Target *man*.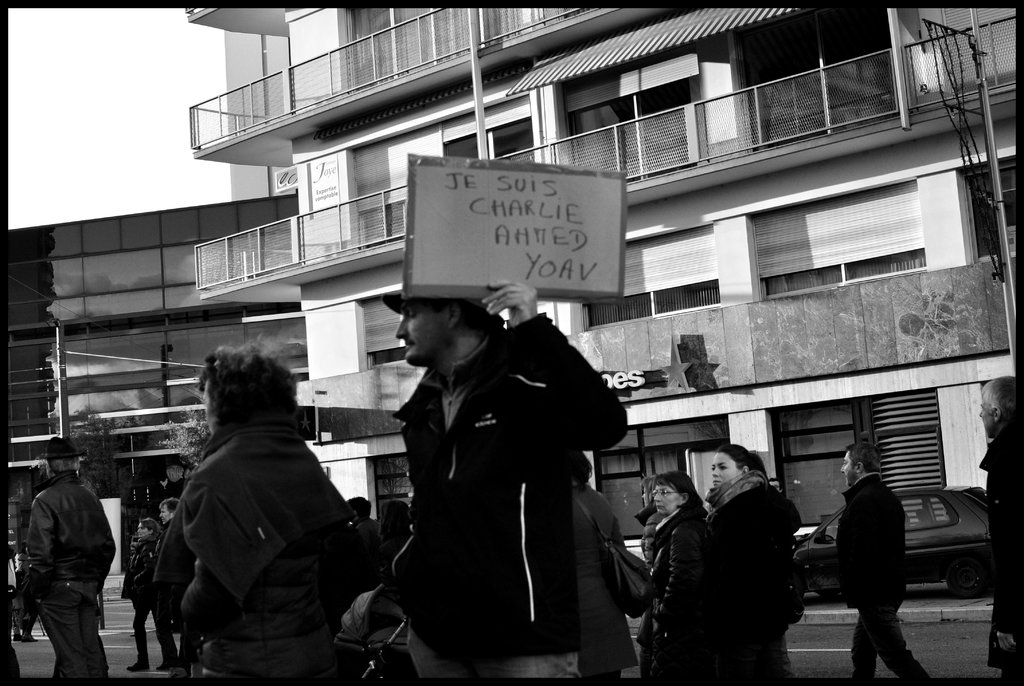
Target region: box=[834, 442, 932, 678].
